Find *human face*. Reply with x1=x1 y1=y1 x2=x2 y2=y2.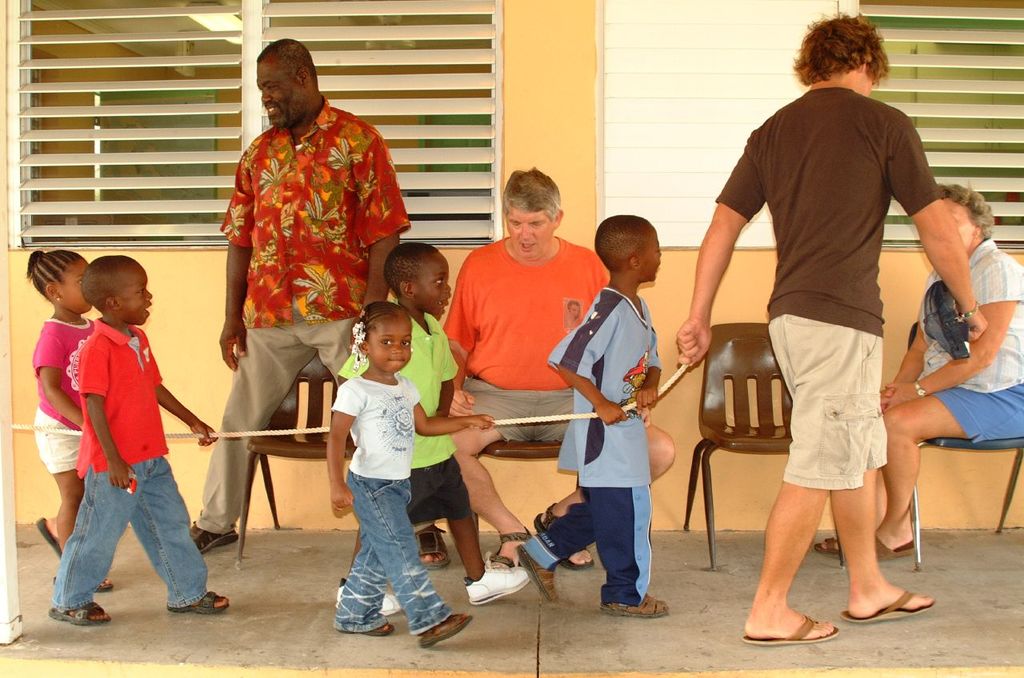
x1=121 y1=273 x2=153 y2=326.
